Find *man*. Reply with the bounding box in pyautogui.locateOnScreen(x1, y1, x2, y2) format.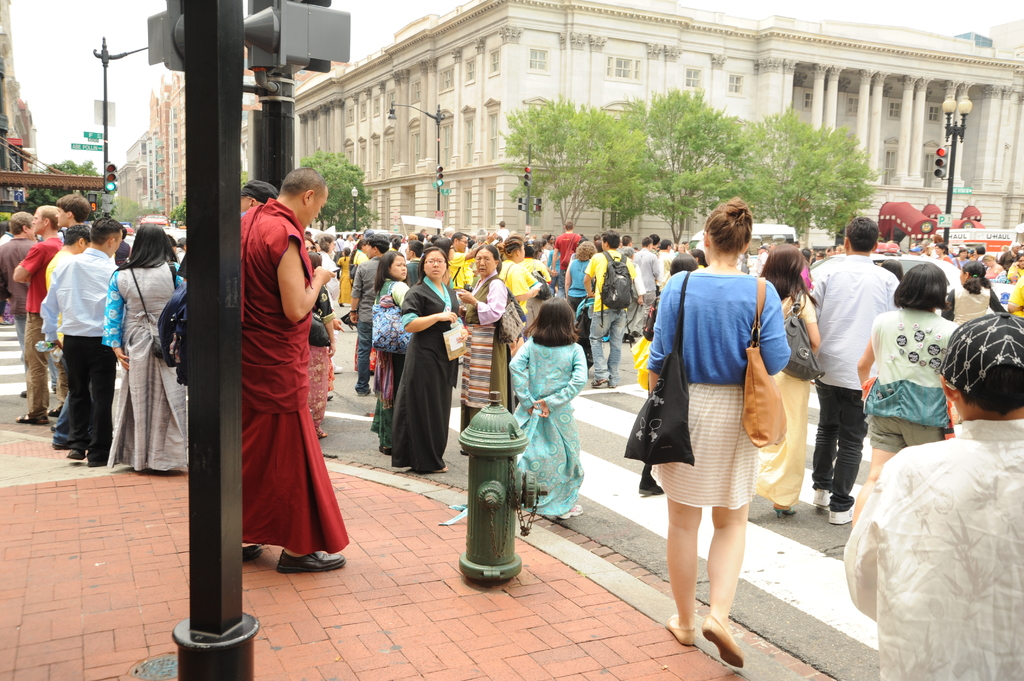
pyautogui.locateOnScreen(241, 171, 349, 573).
